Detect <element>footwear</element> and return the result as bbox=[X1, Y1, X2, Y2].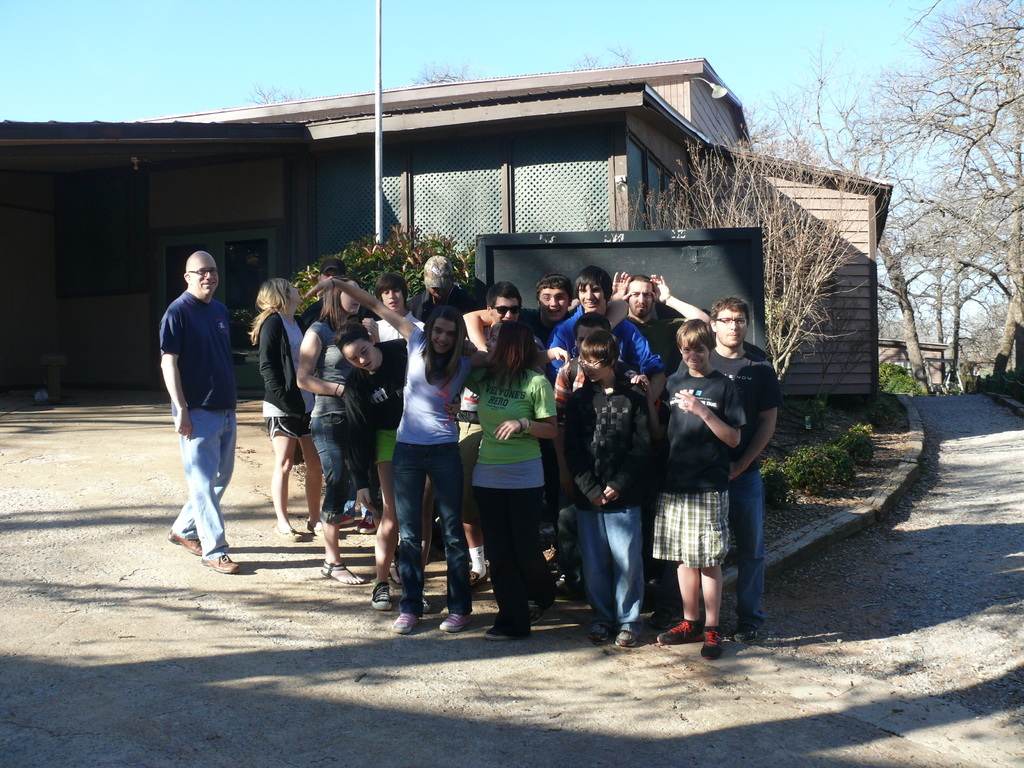
bbox=[459, 566, 490, 597].
